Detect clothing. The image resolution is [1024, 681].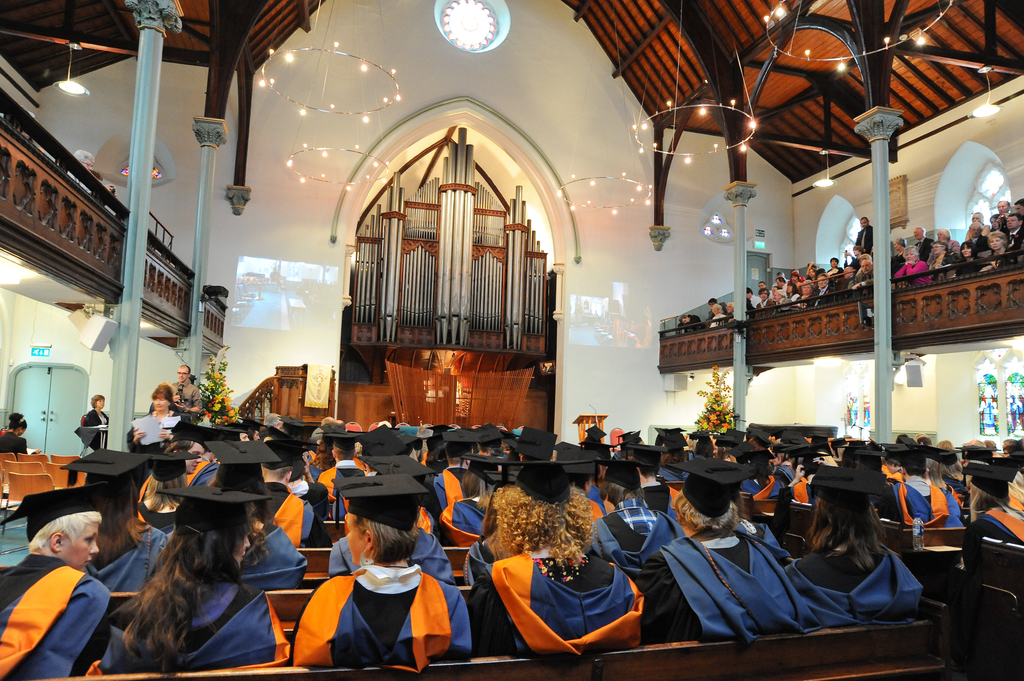
(645,534,824,645).
